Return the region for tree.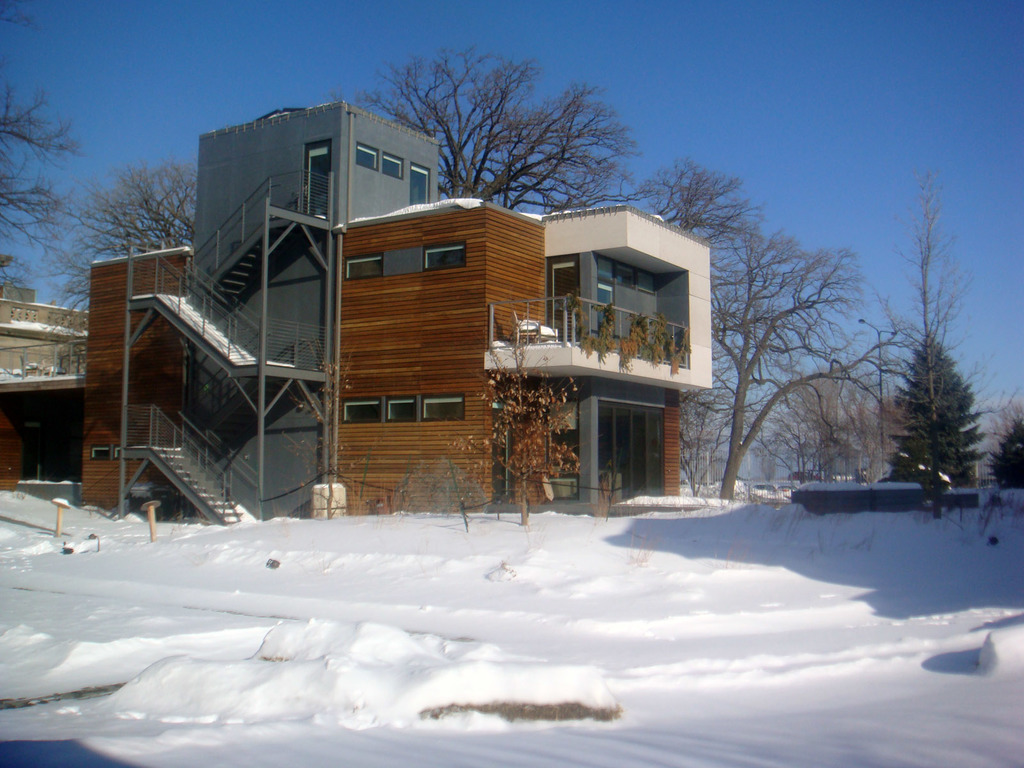
detection(774, 351, 866, 498).
